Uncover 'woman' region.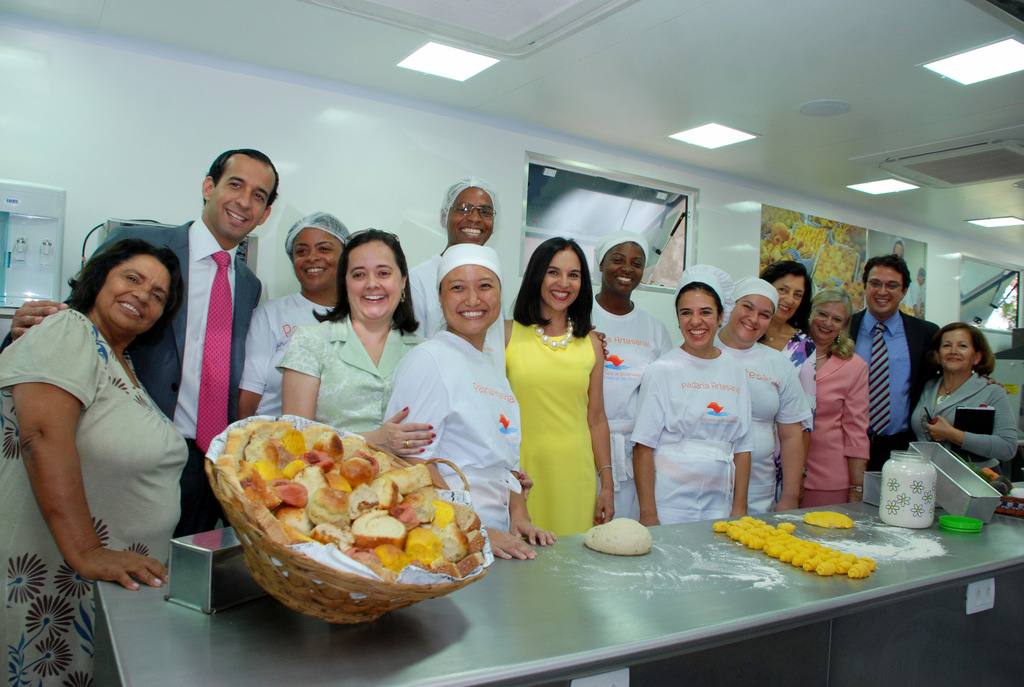
Uncovered: 913, 323, 1014, 477.
